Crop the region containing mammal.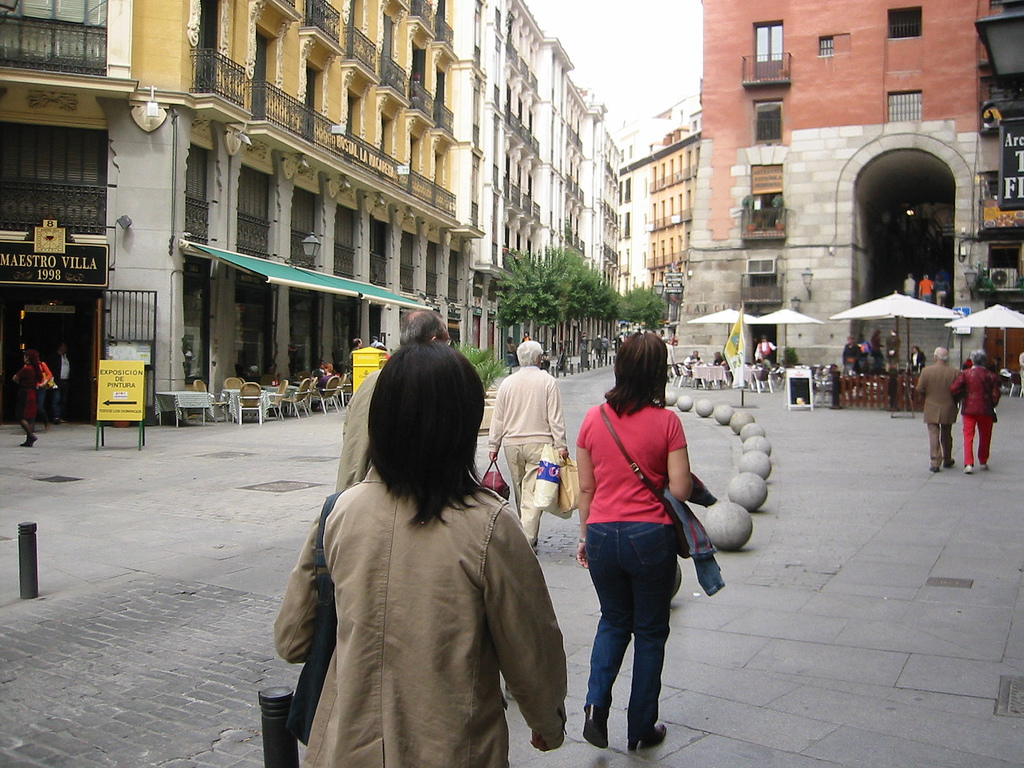
Crop region: x1=11 y1=352 x2=35 y2=444.
